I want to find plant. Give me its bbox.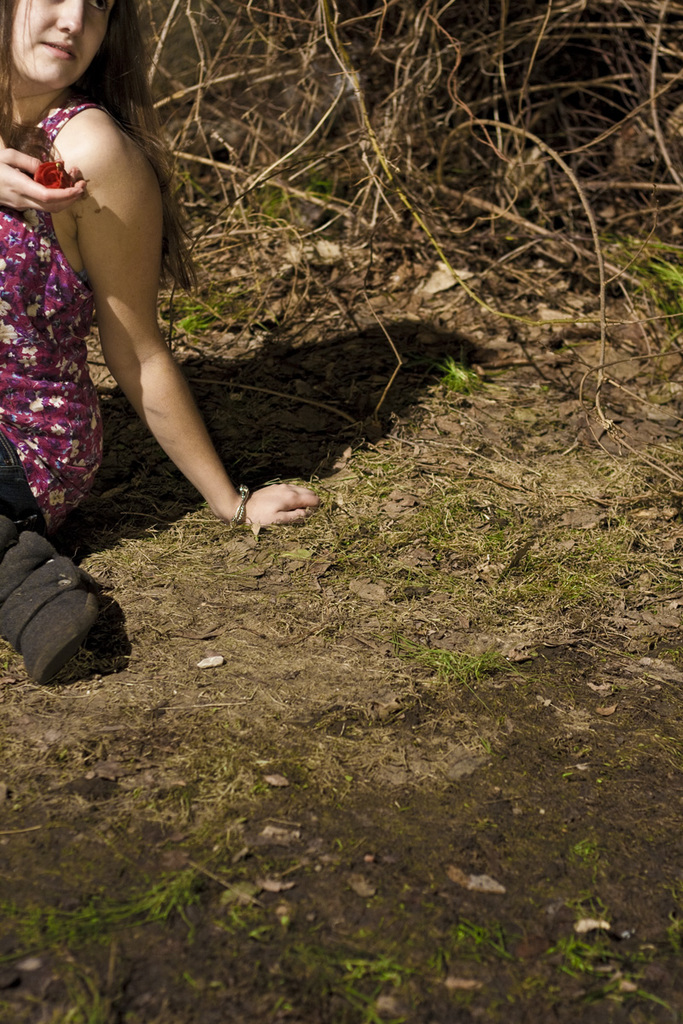
[575,833,602,871].
